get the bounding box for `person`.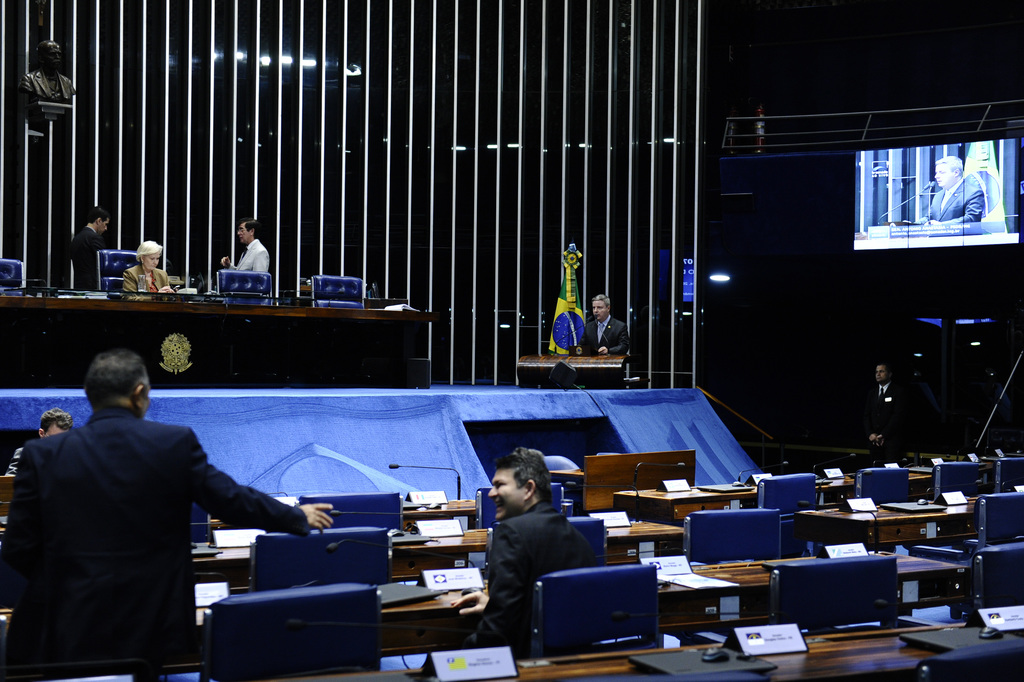
BBox(920, 152, 988, 224).
